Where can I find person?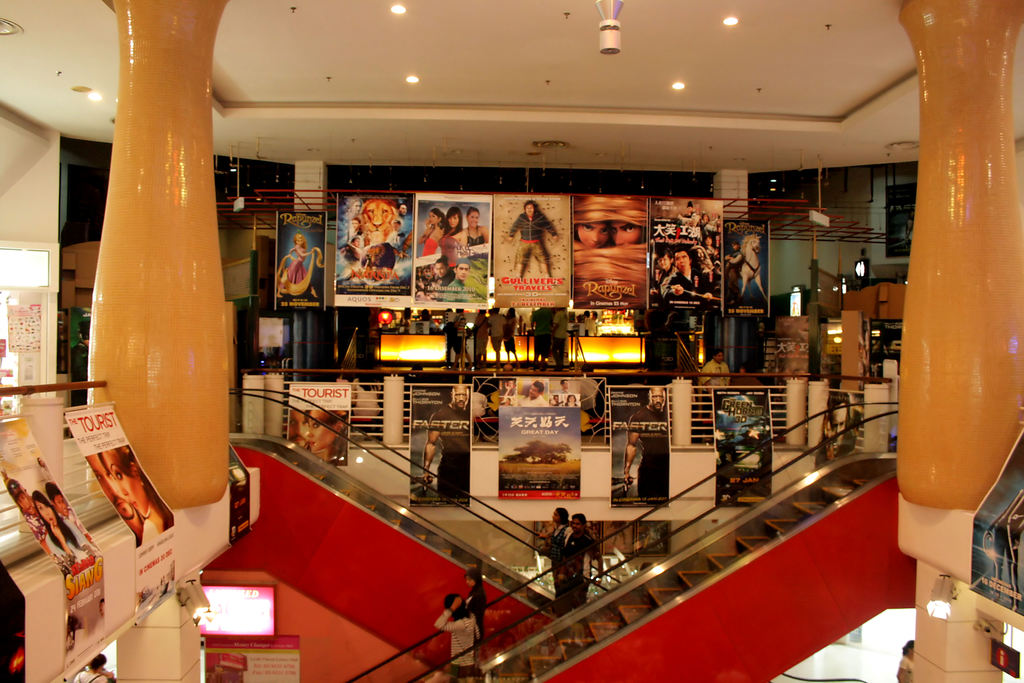
You can find it at (69,655,112,682).
